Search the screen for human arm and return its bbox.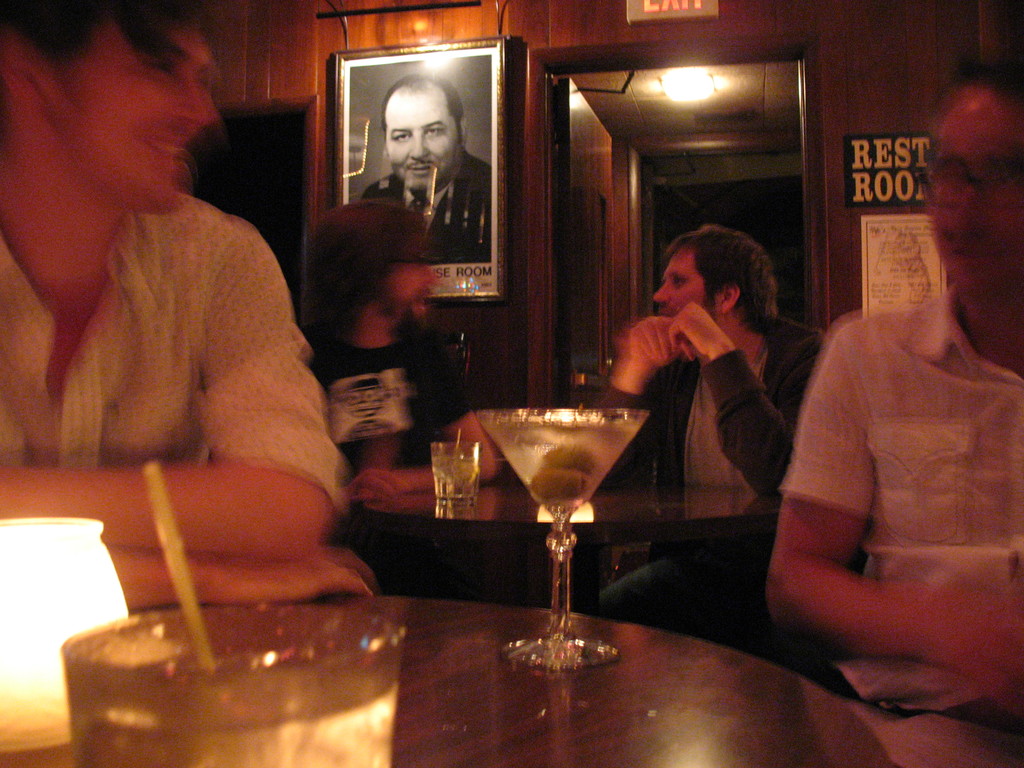
Found: BBox(595, 307, 685, 491).
